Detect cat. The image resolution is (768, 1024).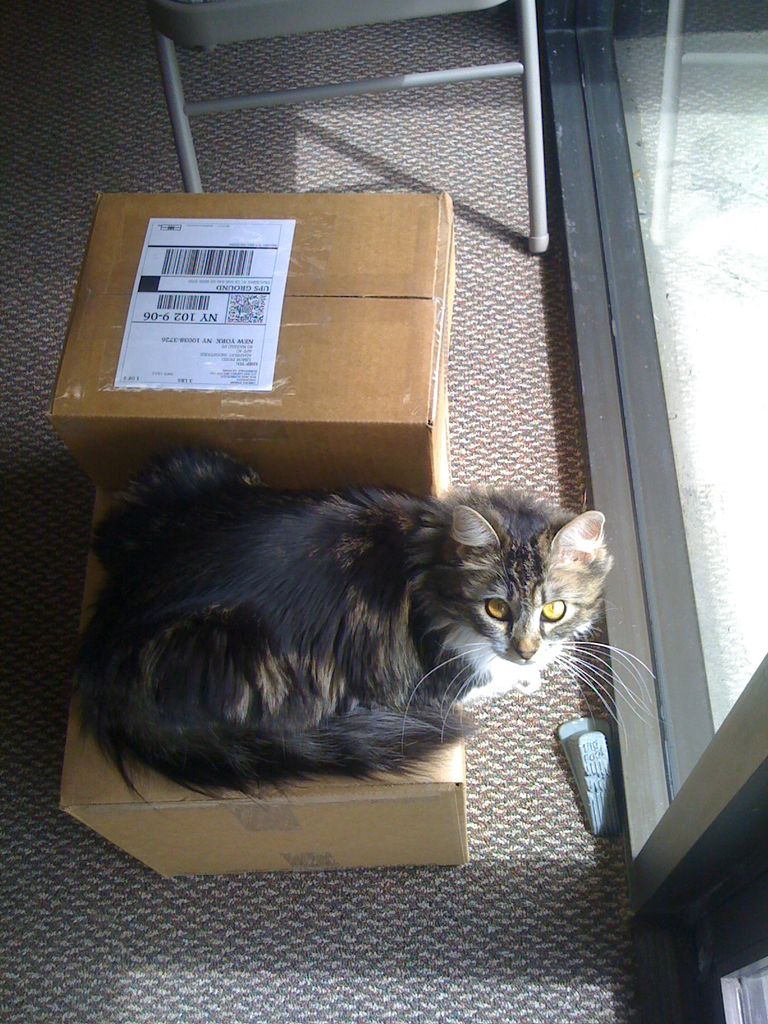
x1=65 y1=447 x2=660 y2=824.
